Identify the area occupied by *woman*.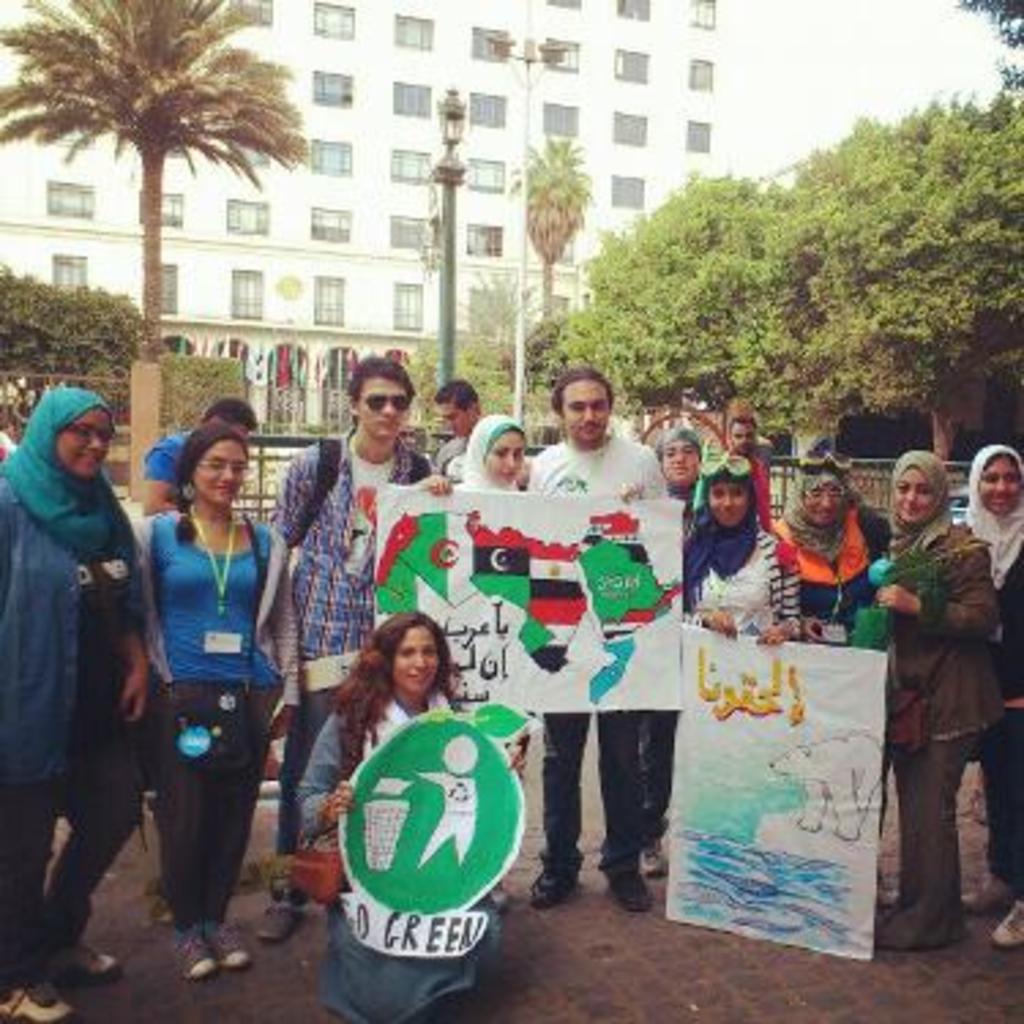
Area: [left=770, top=440, right=893, bottom=644].
